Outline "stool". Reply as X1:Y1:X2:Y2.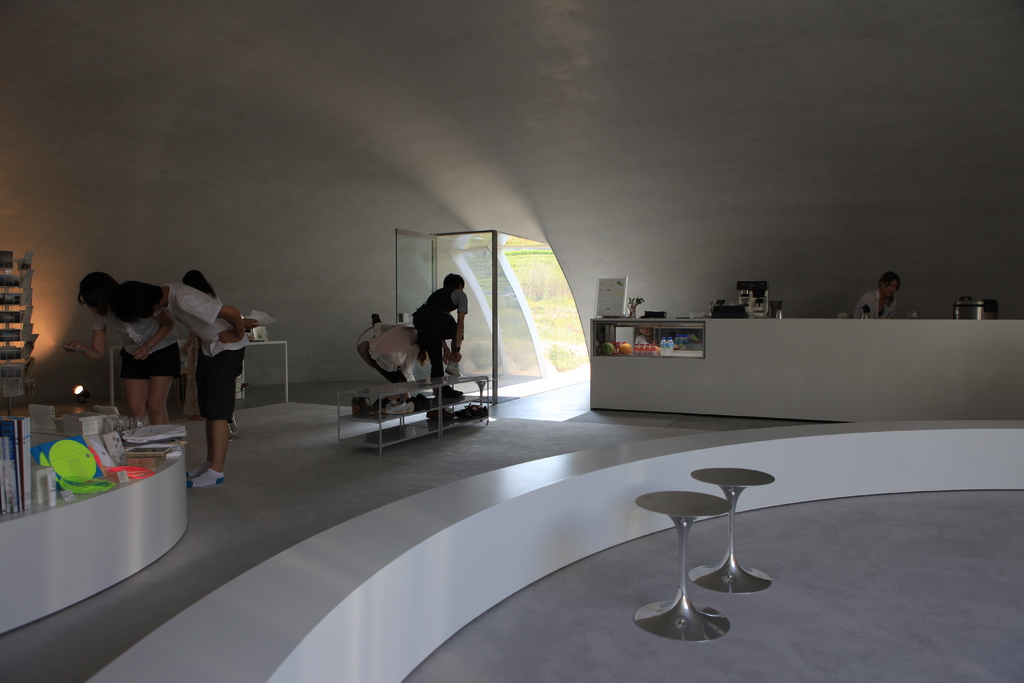
694:467:771:596.
